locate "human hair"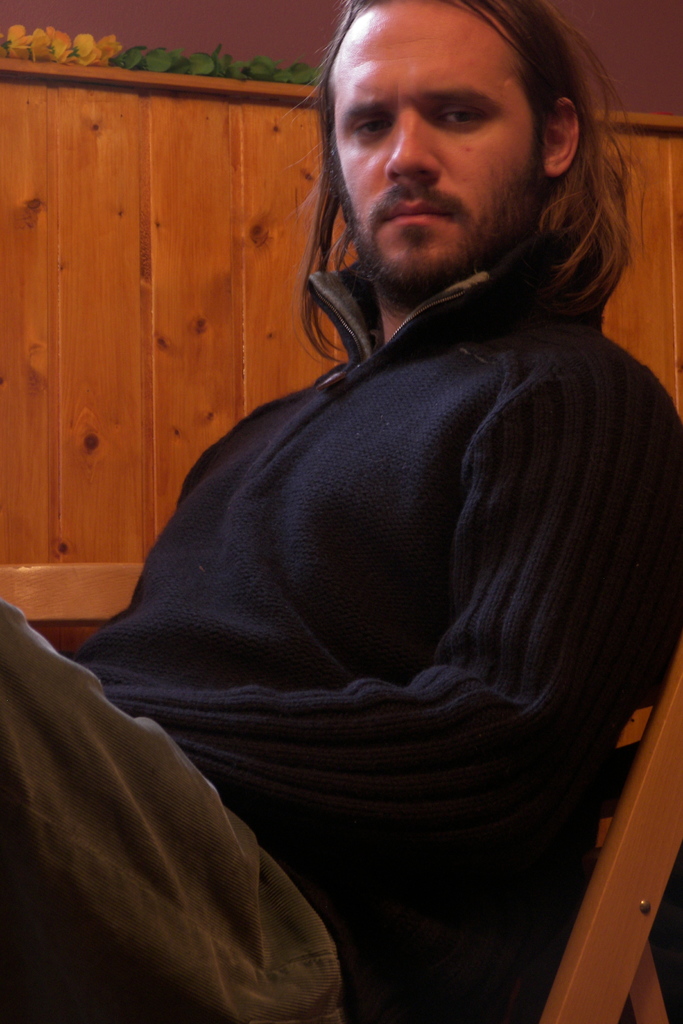
[303,7,609,253]
